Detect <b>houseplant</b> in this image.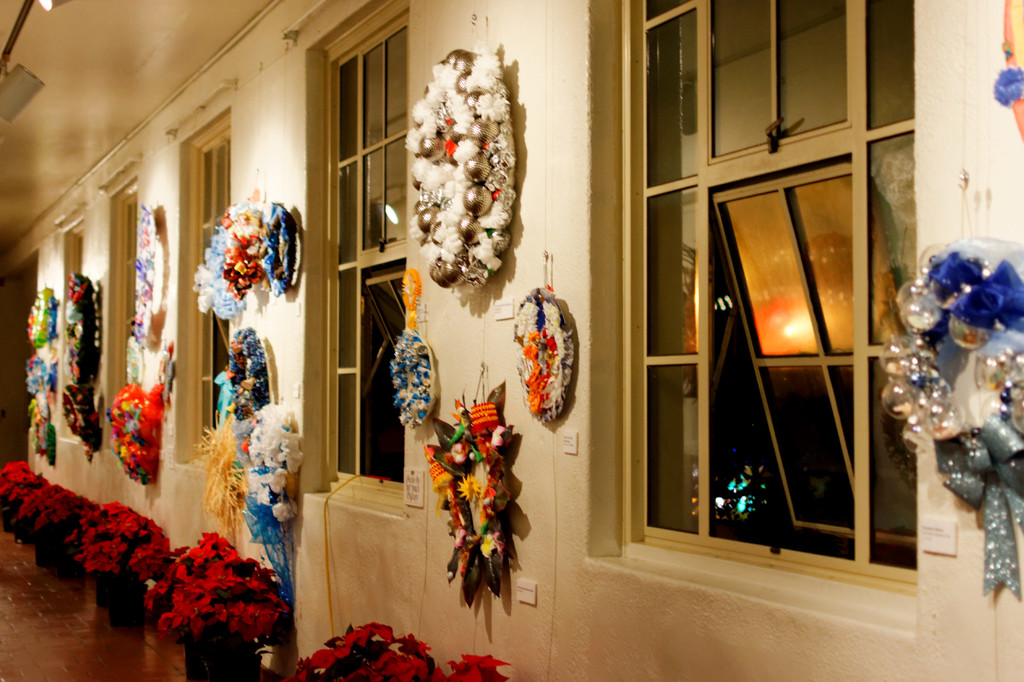
Detection: {"x1": 85, "y1": 510, "x2": 163, "y2": 612}.
